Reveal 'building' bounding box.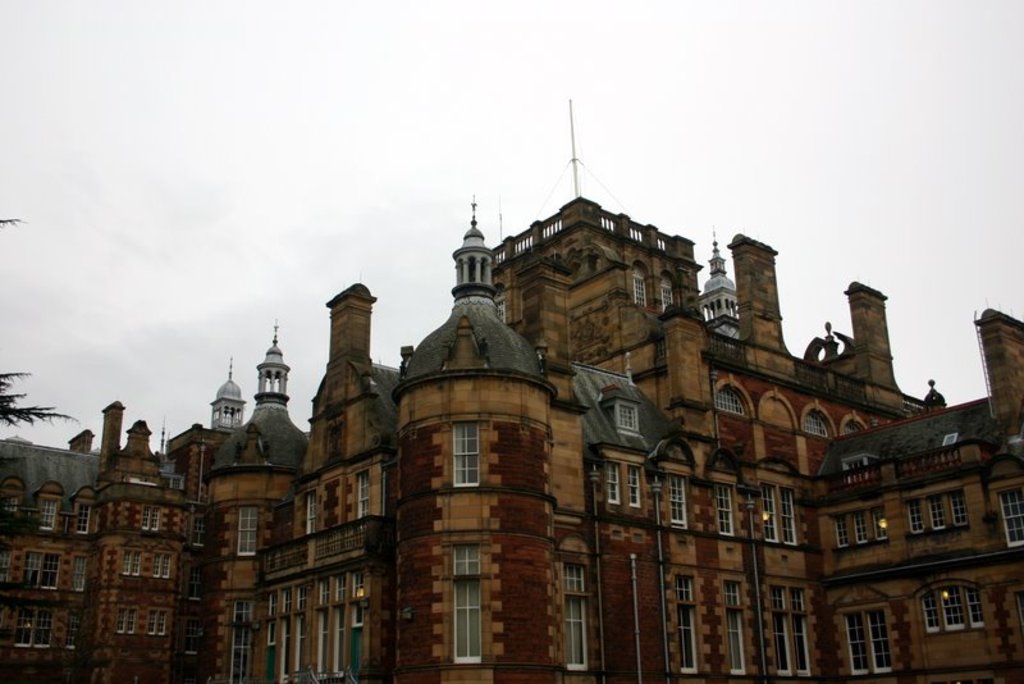
Revealed: crop(0, 190, 1023, 683).
